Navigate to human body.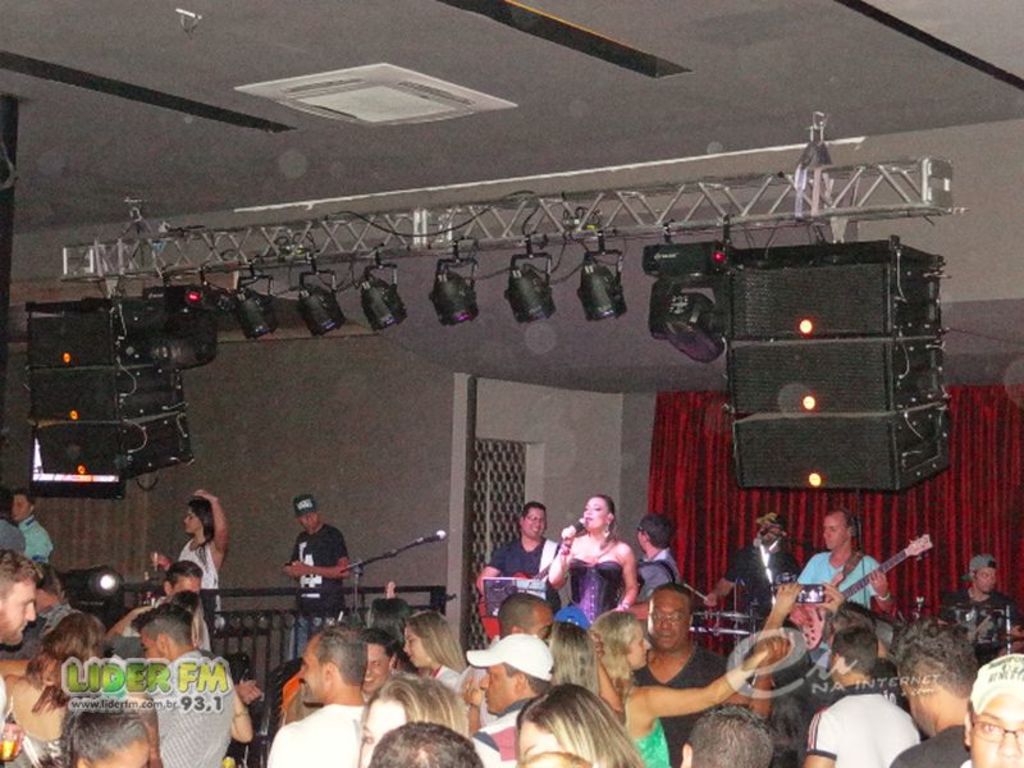
Navigation target: <region>360, 680, 470, 767</region>.
